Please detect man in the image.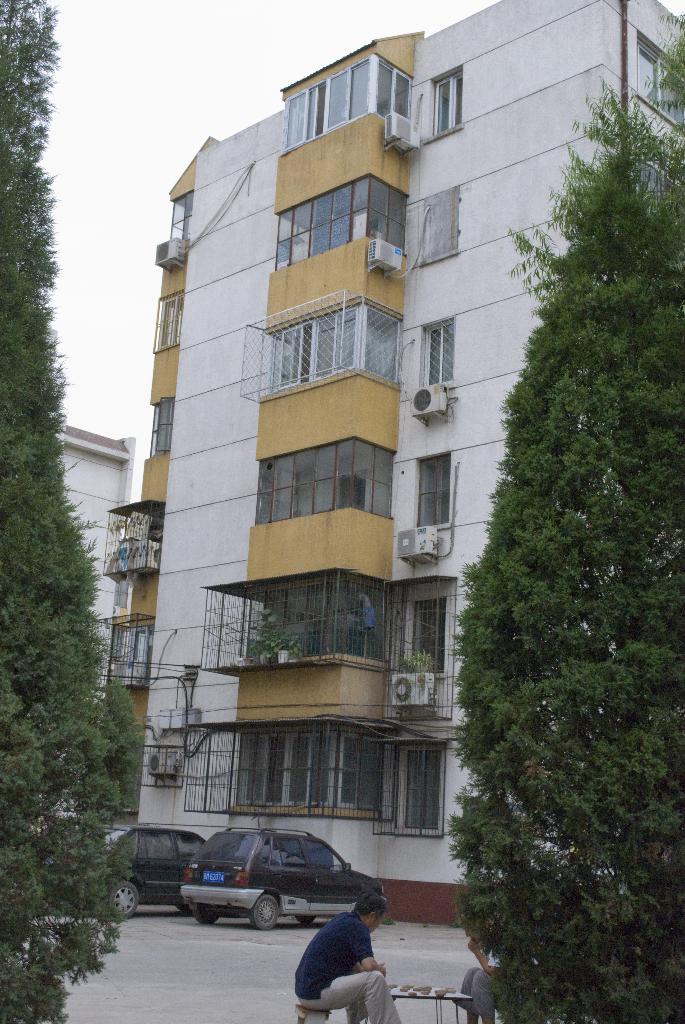
249/879/406/1019.
